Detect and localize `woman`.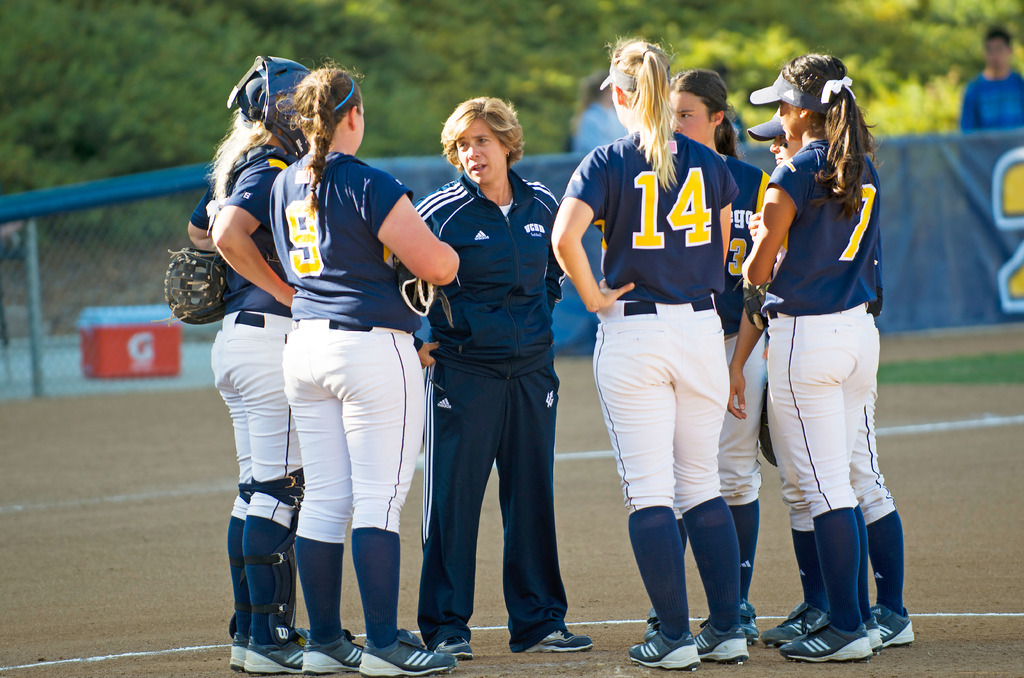
Localized at [650, 67, 767, 643].
